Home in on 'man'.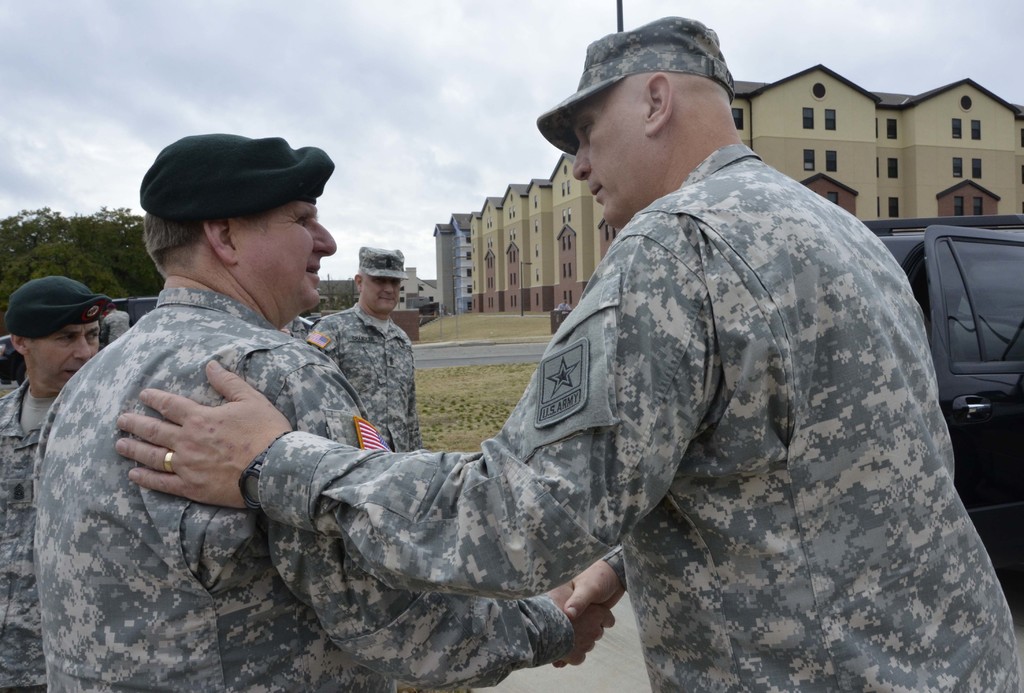
Homed in at x1=100, y1=296, x2=138, y2=343.
